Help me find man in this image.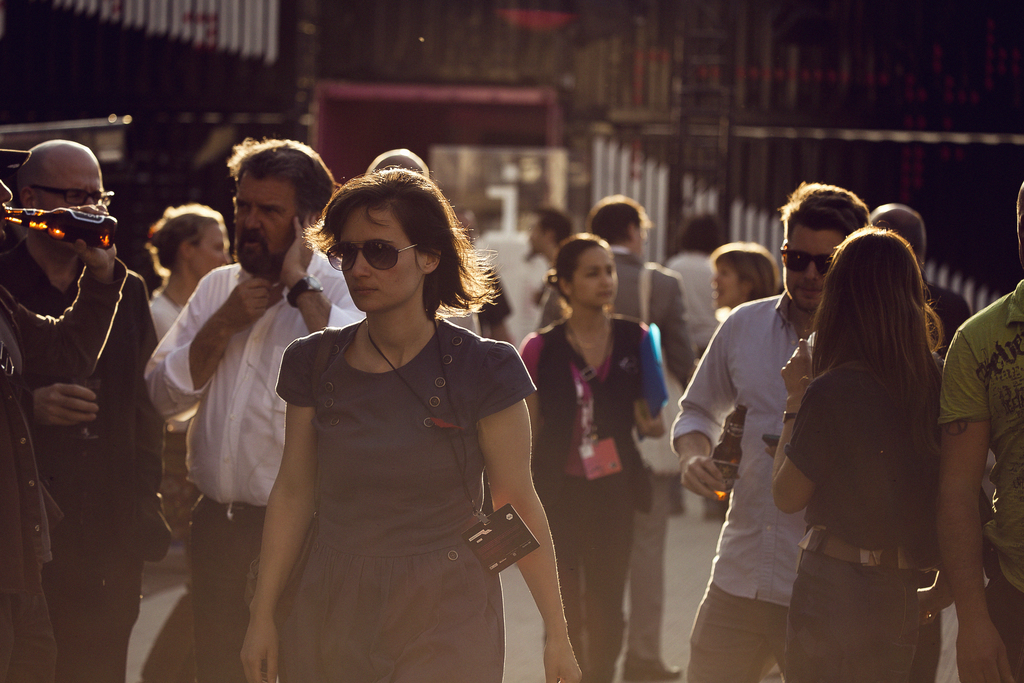
Found it: crop(0, 147, 61, 682).
